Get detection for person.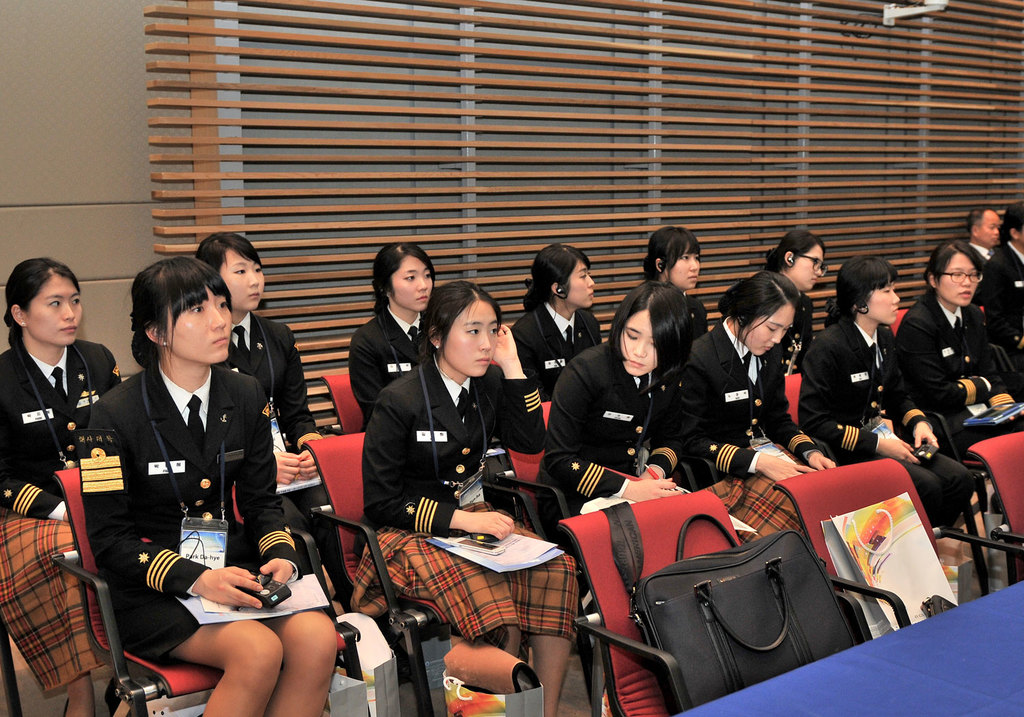
Detection: 892 237 1023 463.
